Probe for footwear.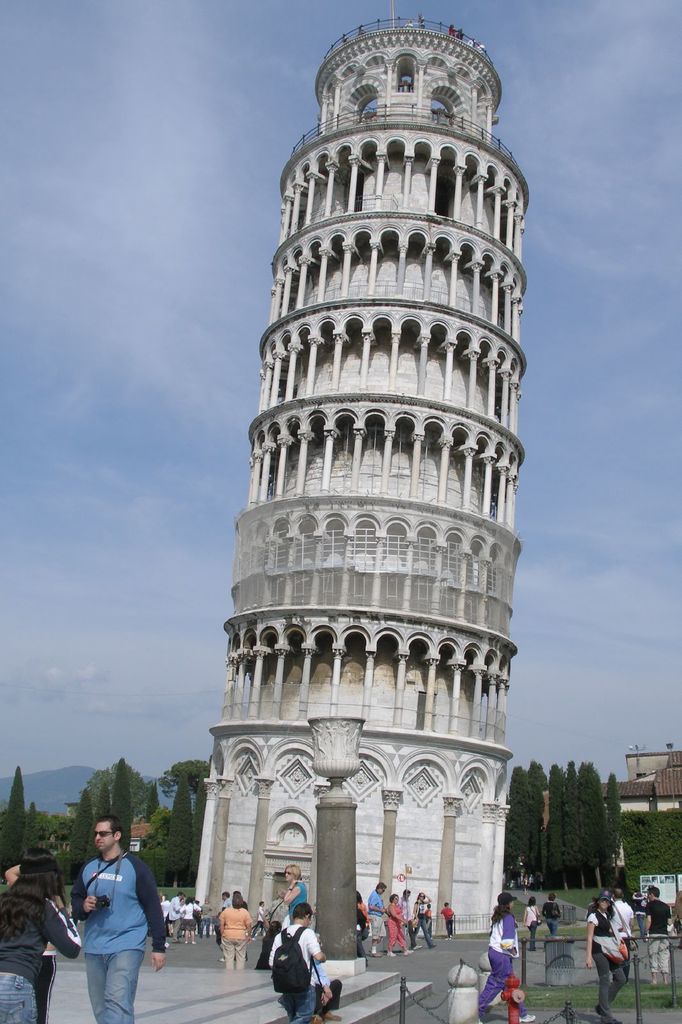
Probe result: left=218, top=958, right=223, bottom=960.
